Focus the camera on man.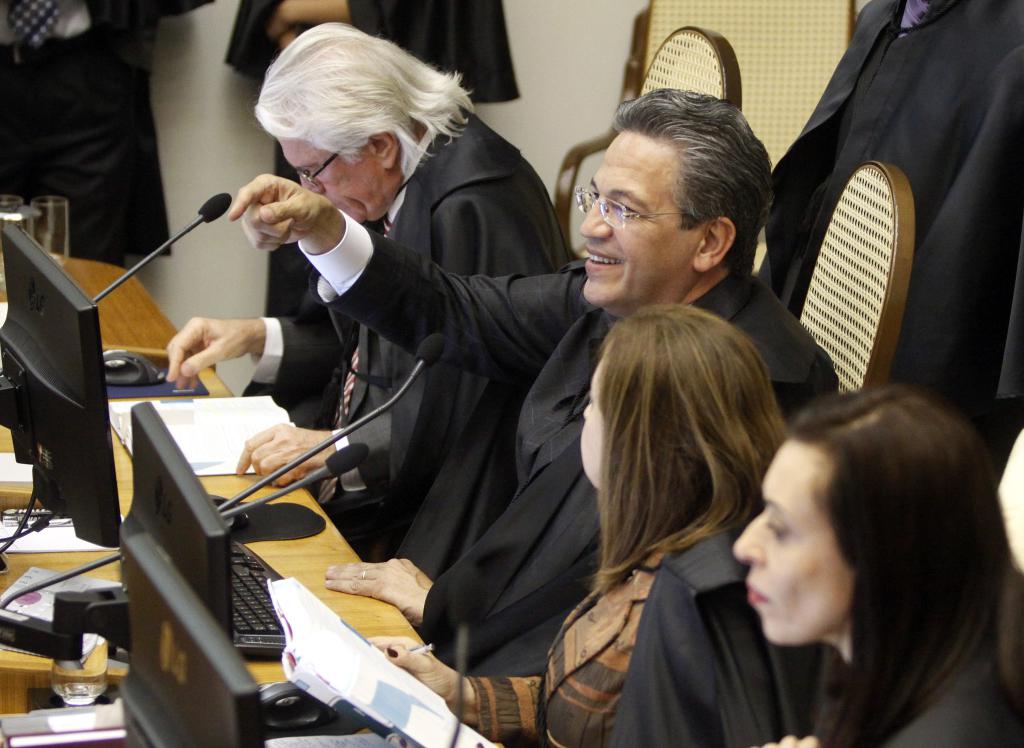
Focus region: <region>751, 0, 1023, 480</region>.
